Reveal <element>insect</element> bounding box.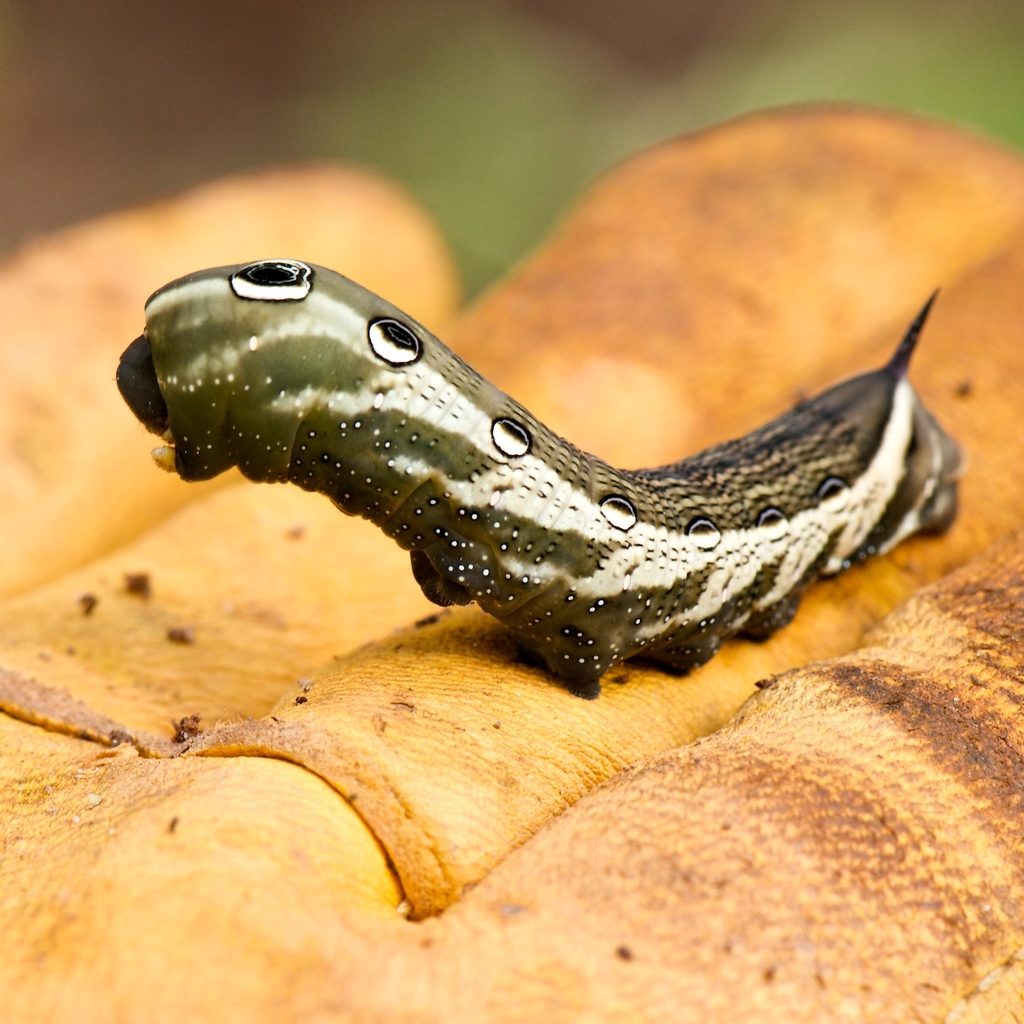
Revealed: l=120, t=252, r=971, b=698.
